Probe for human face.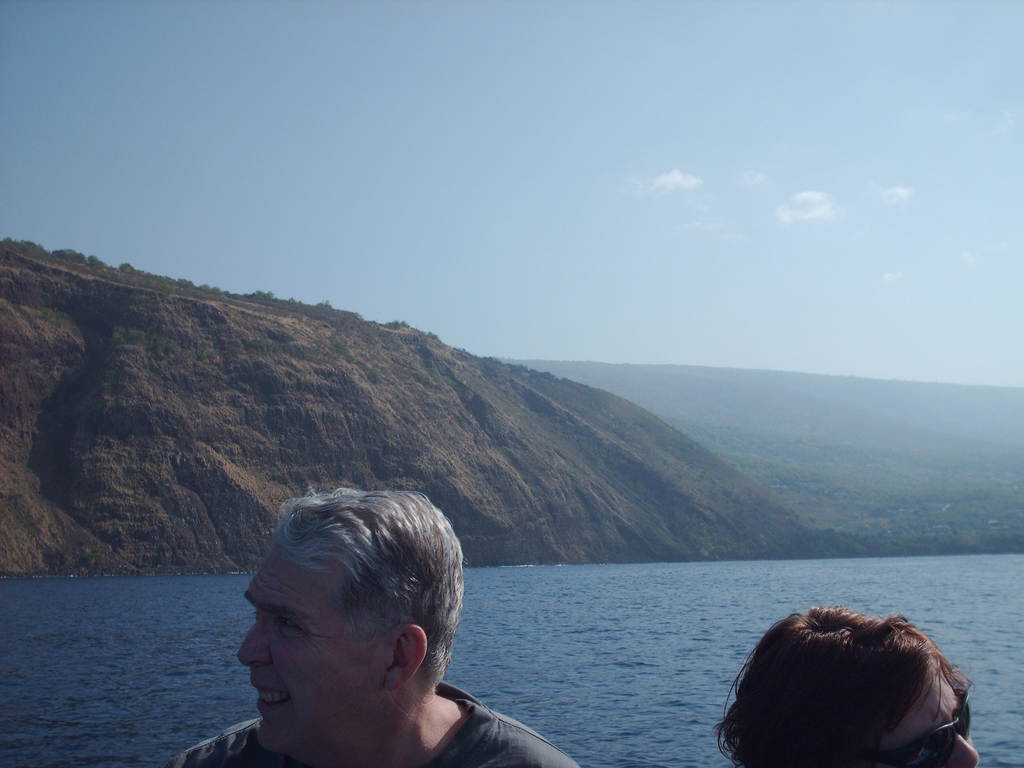
Probe result: (235, 536, 380, 749).
